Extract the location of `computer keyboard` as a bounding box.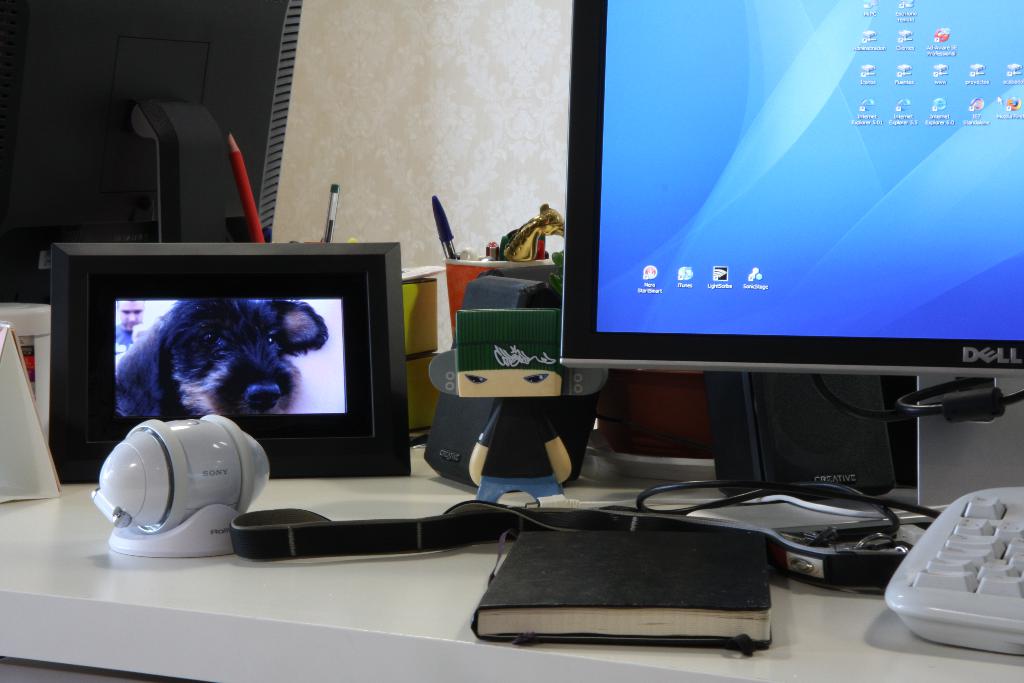
(884,487,1023,659).
